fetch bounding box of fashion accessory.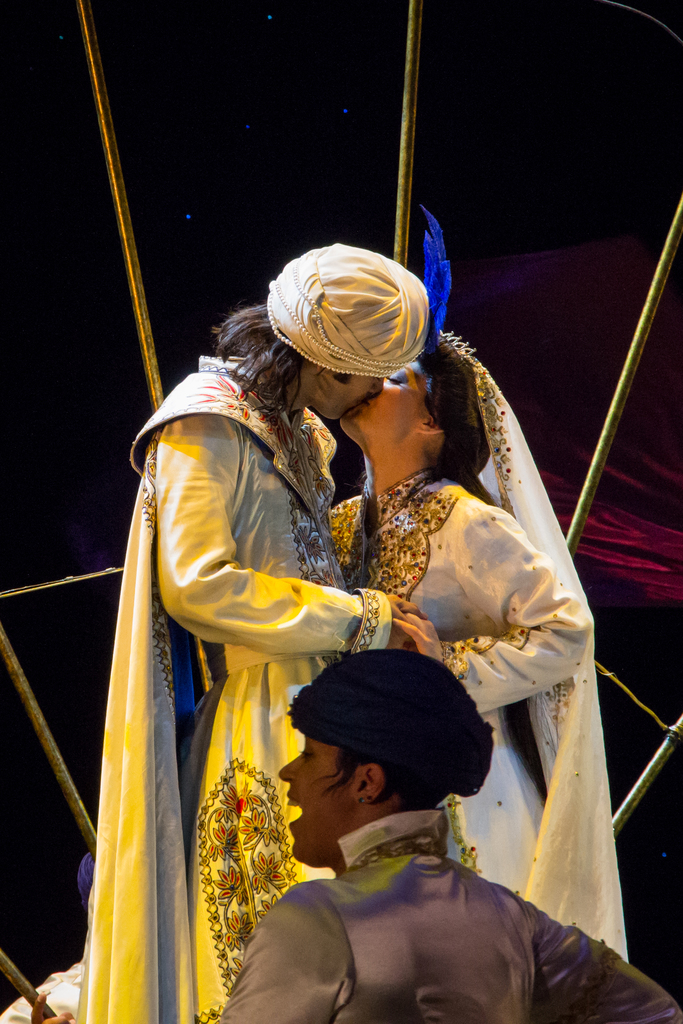
Bbox: box(356, 793, 367, 805).
